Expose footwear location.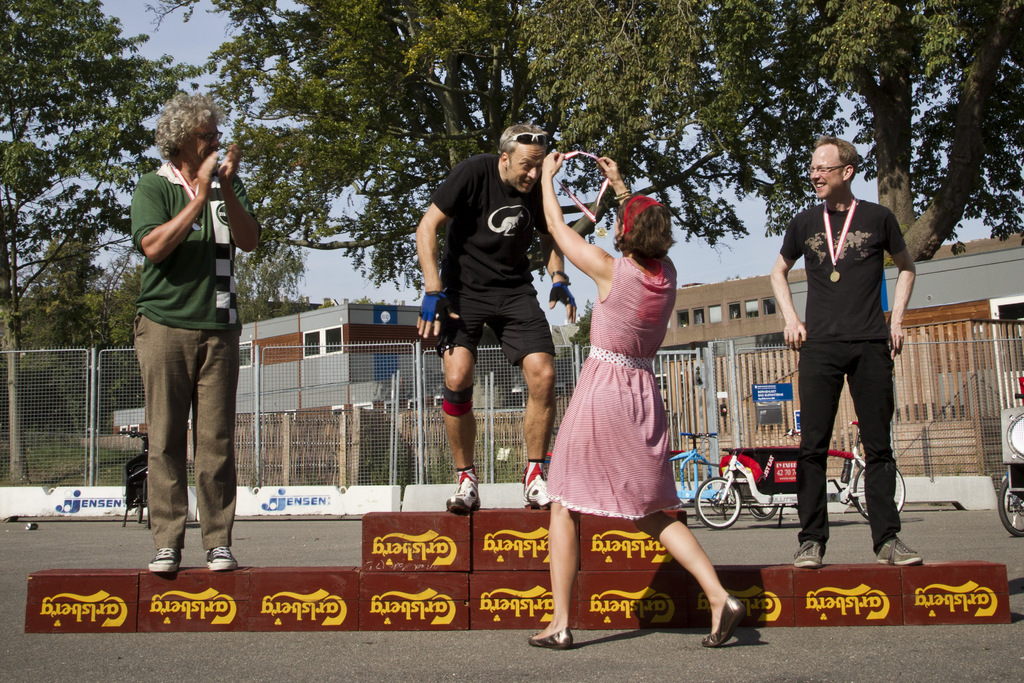
Exposed at 682,582,755,646.
